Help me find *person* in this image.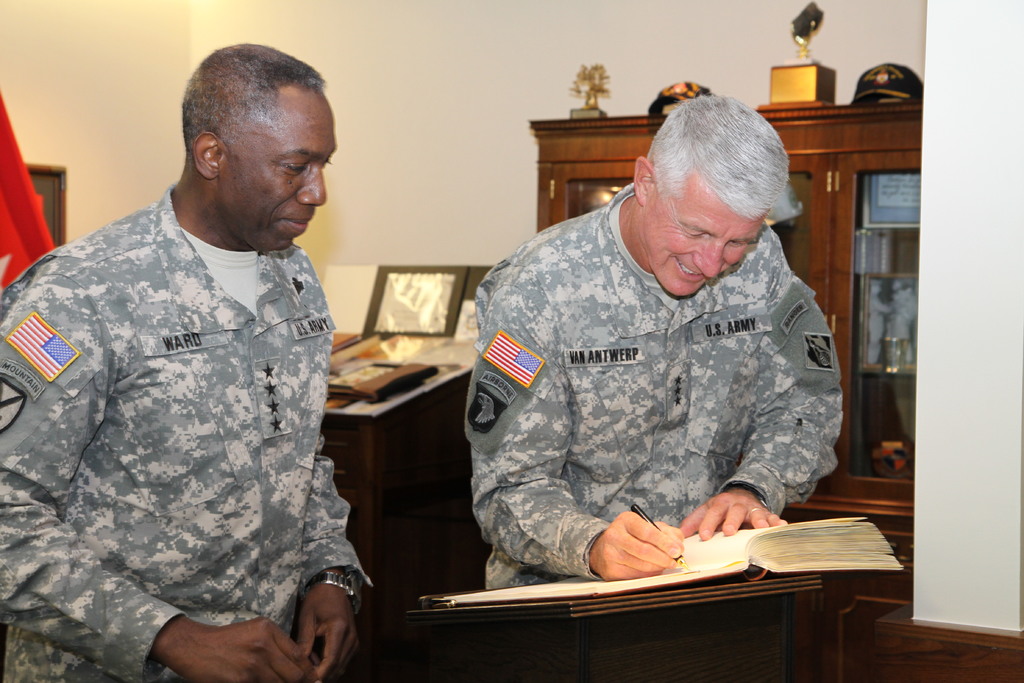
Found it: Rect(461, 93, 845, 593).
